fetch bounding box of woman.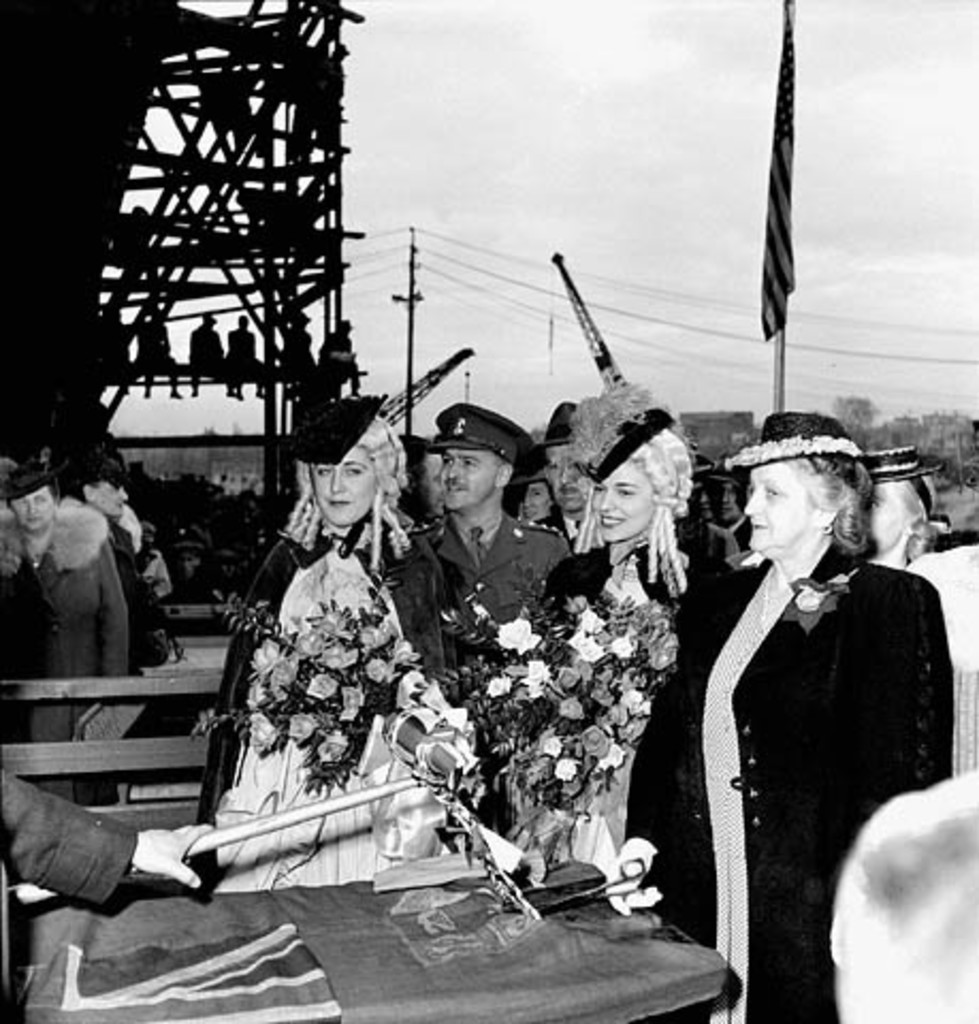
Bbox: {"x1": 862, "y1": 446, "x2": 945, "y2": 565}.
